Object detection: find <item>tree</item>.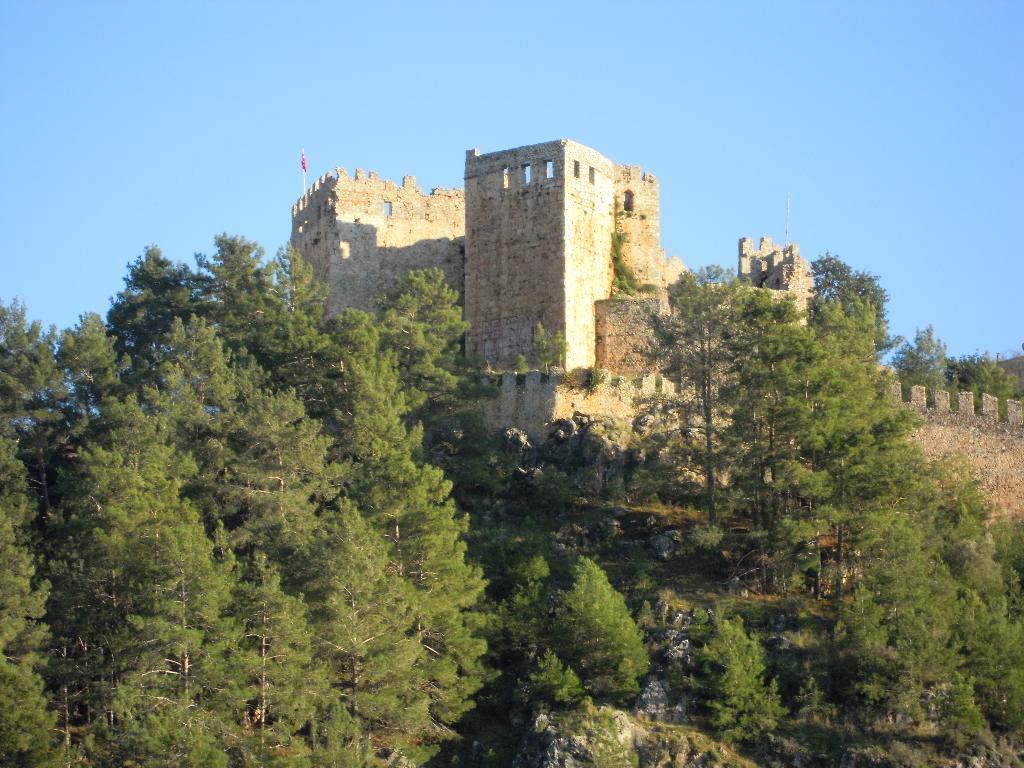
x1=828 y1=266 x2=898 y2=358.
